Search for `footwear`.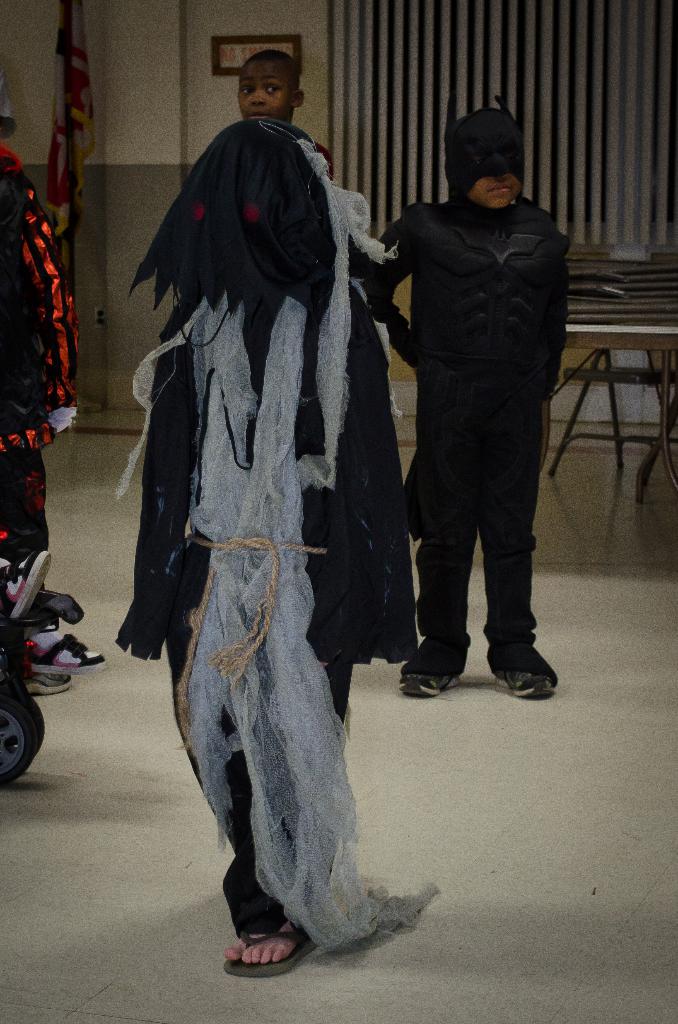
Found at box(397, 676, 464, 701).
